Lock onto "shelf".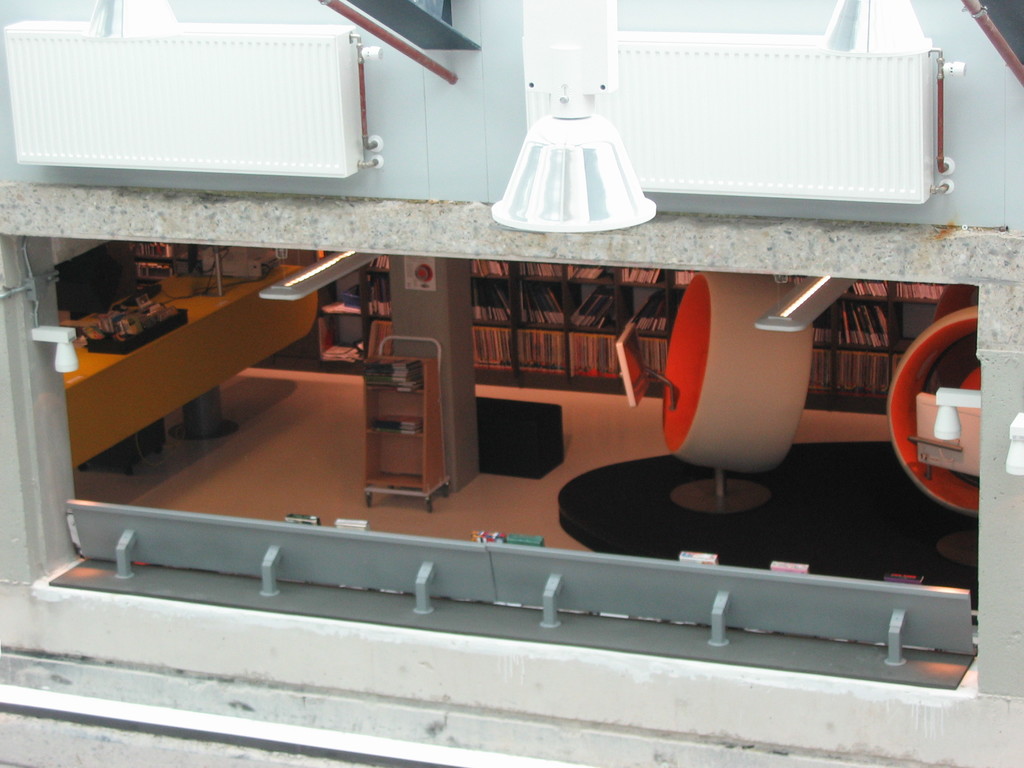
Locked: 570, 266, 695, 278.
